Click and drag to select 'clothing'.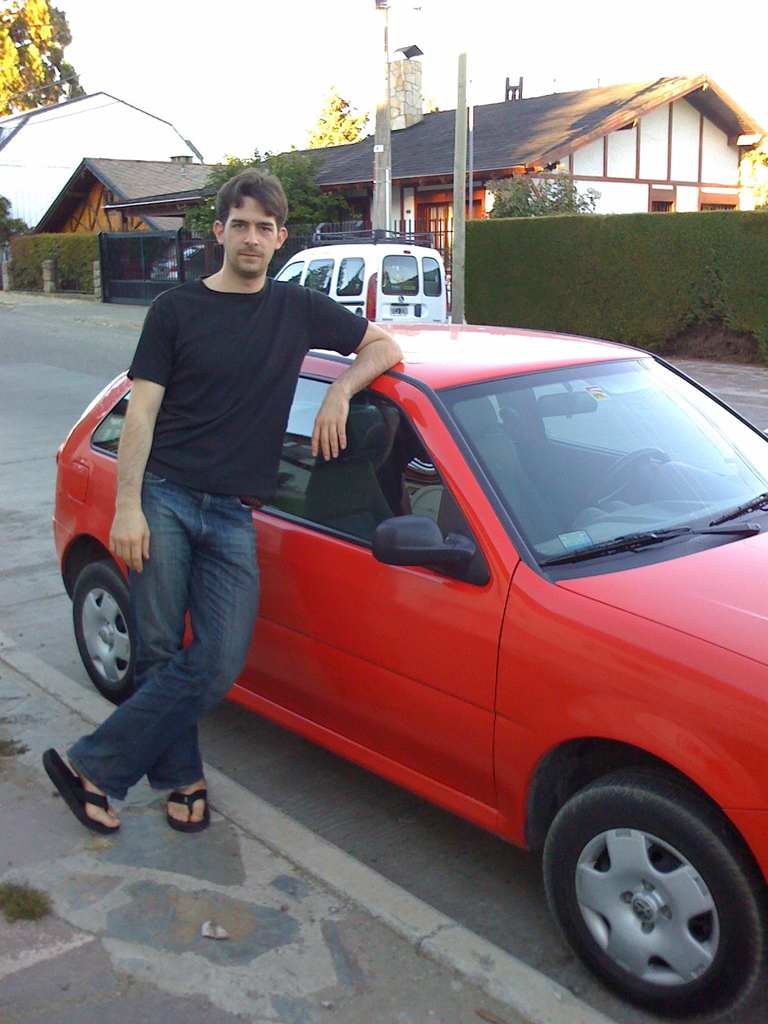
Selection: BBox(65, 472, 263, 803).
